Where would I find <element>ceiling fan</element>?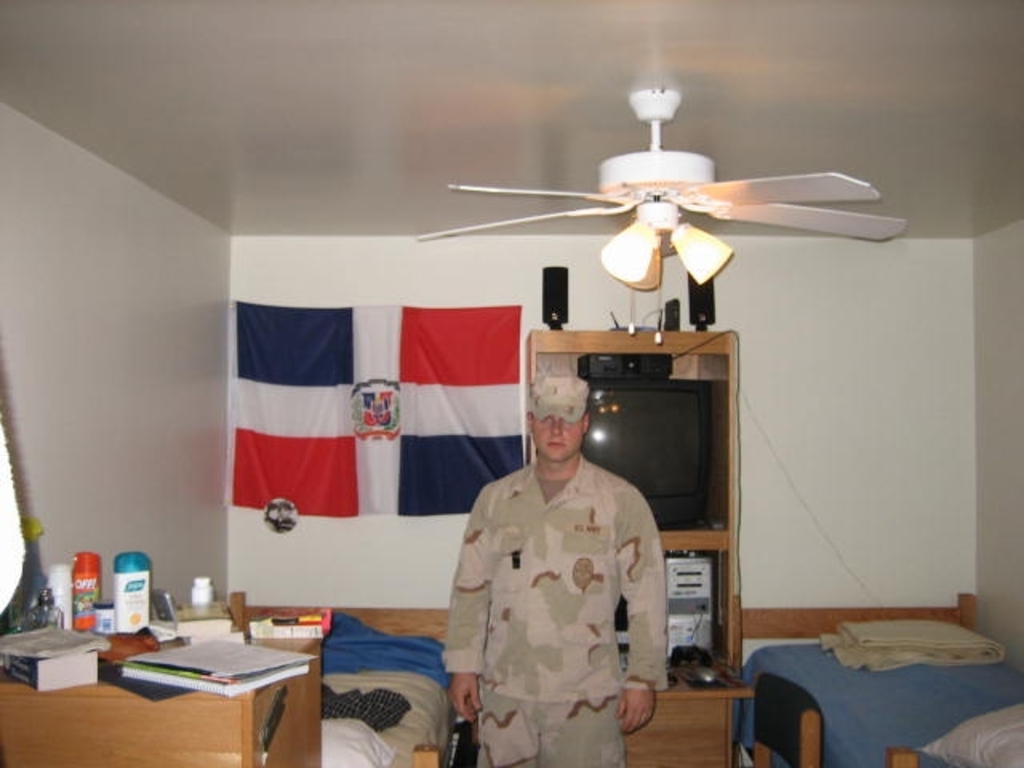
At (418,91,909,339).
